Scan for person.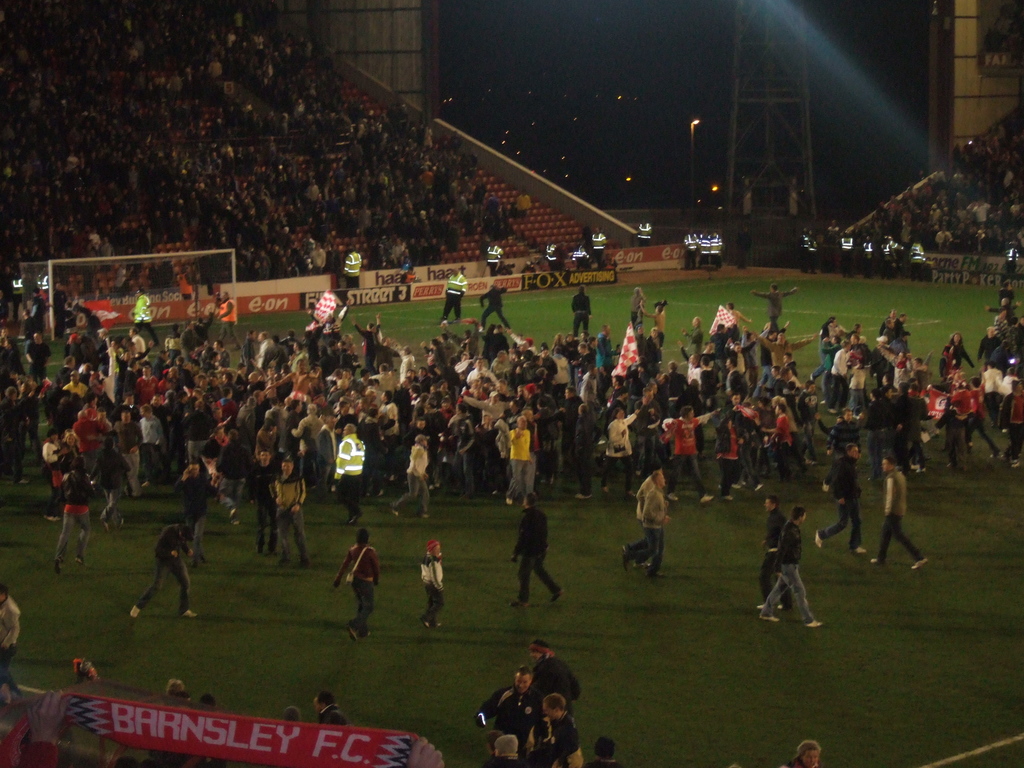
Scan result: 210:289:242:351.
